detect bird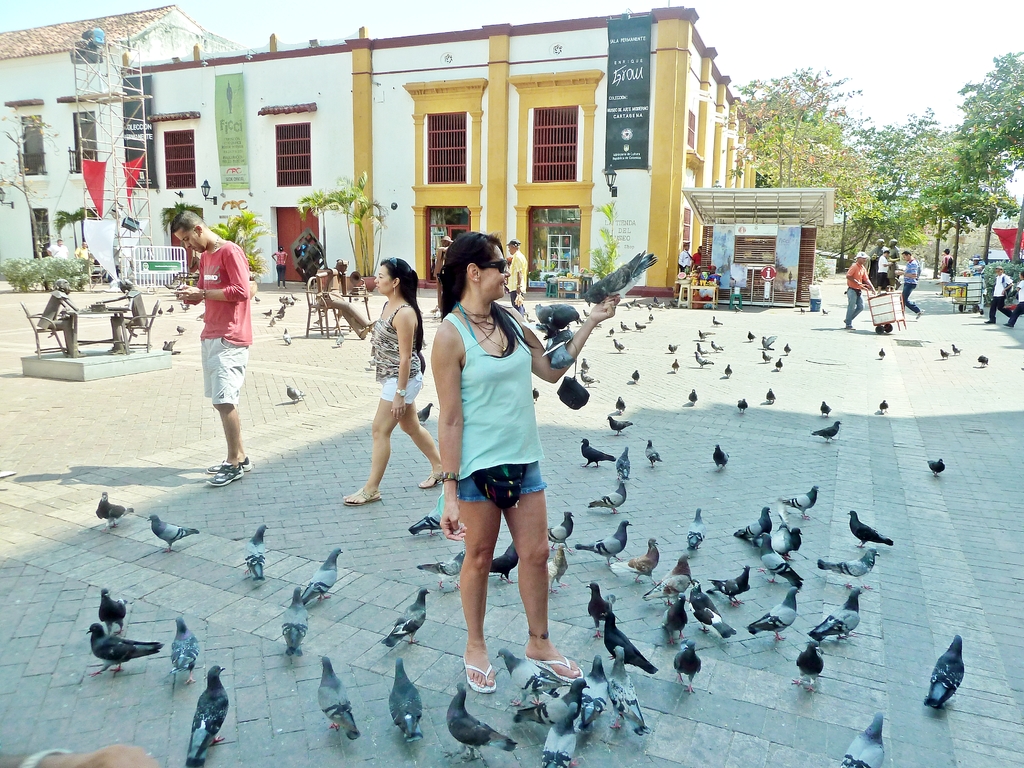
x1=814 y1=588 x2=867 y2=654
